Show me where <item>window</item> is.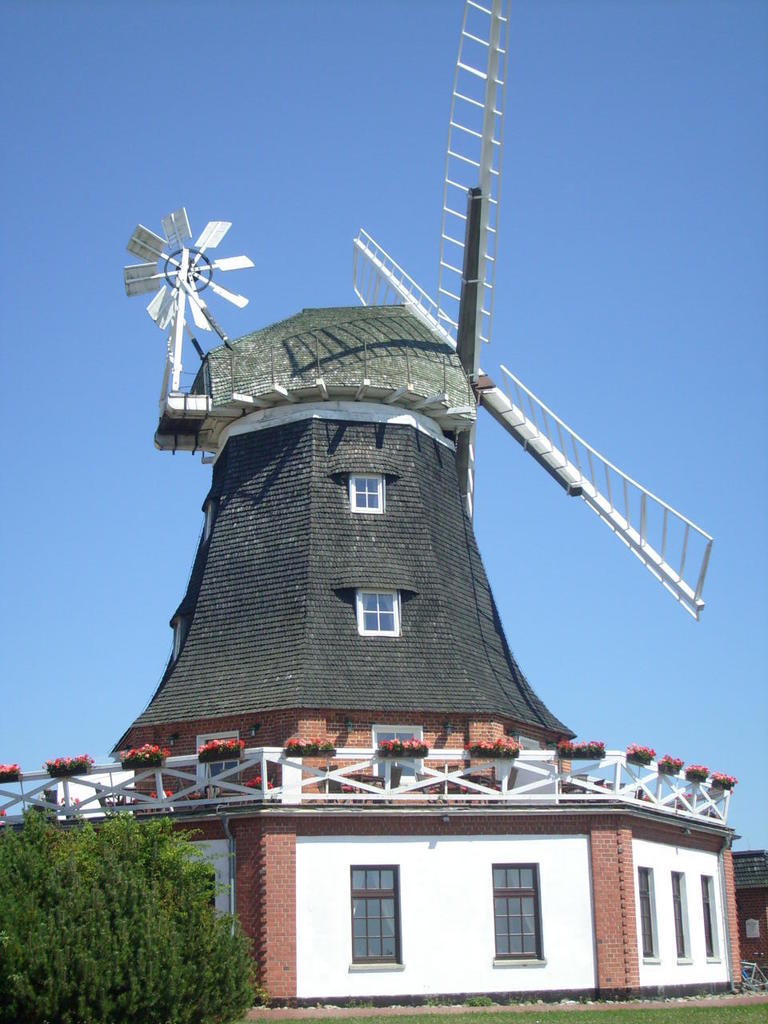
<item>window</item> is at bbox(638, 876, 658, 955).
